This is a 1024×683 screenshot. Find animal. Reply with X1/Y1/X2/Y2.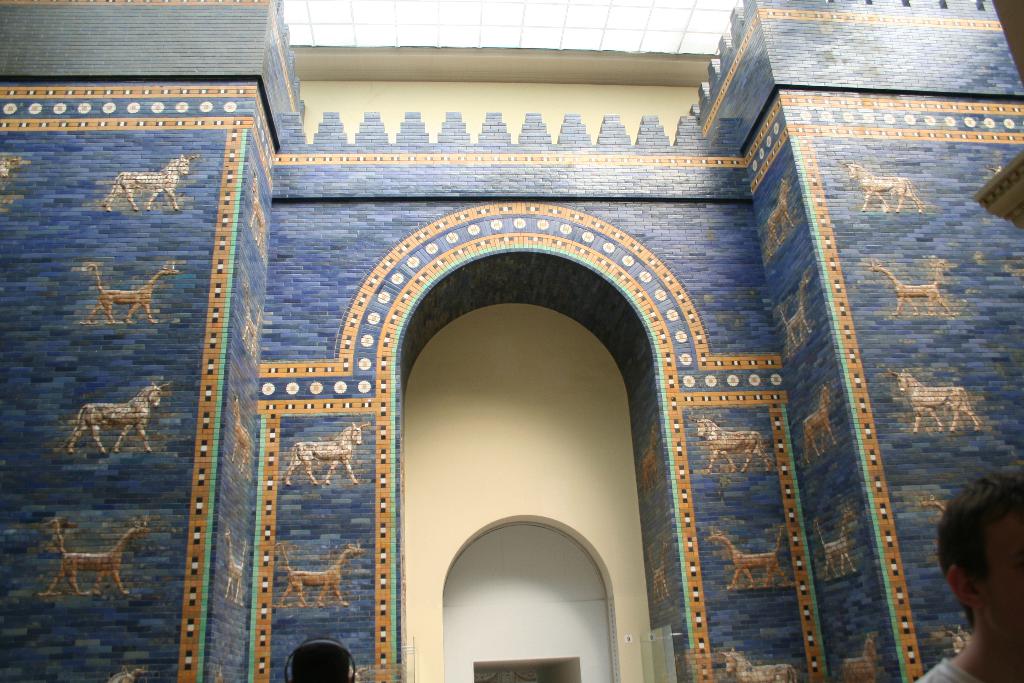
111/664/138/682.
